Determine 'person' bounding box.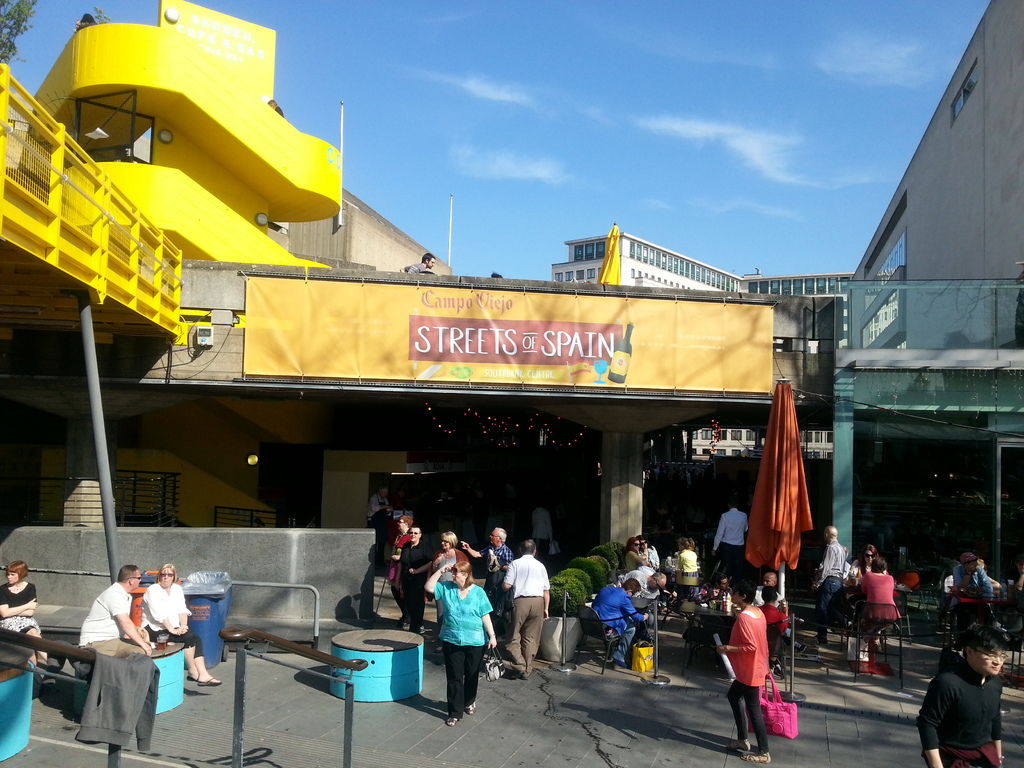
Determined: BBox(980, 561, 1005, 591).
